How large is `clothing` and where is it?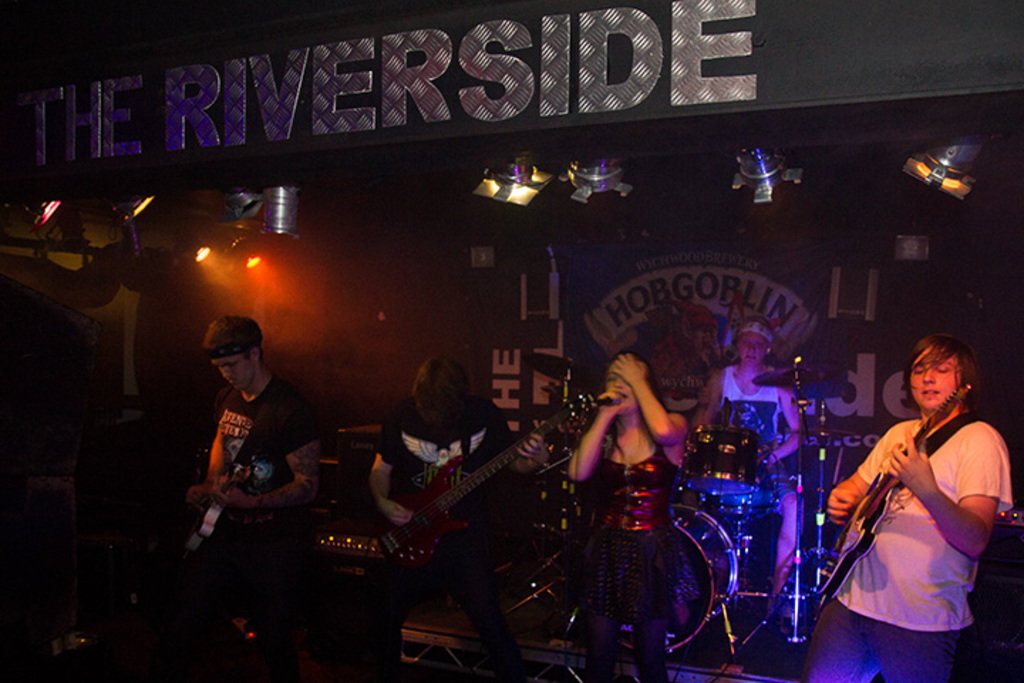
Bounding box: pyautogui.locateOnScreen(804, 418, 1017, 682).
